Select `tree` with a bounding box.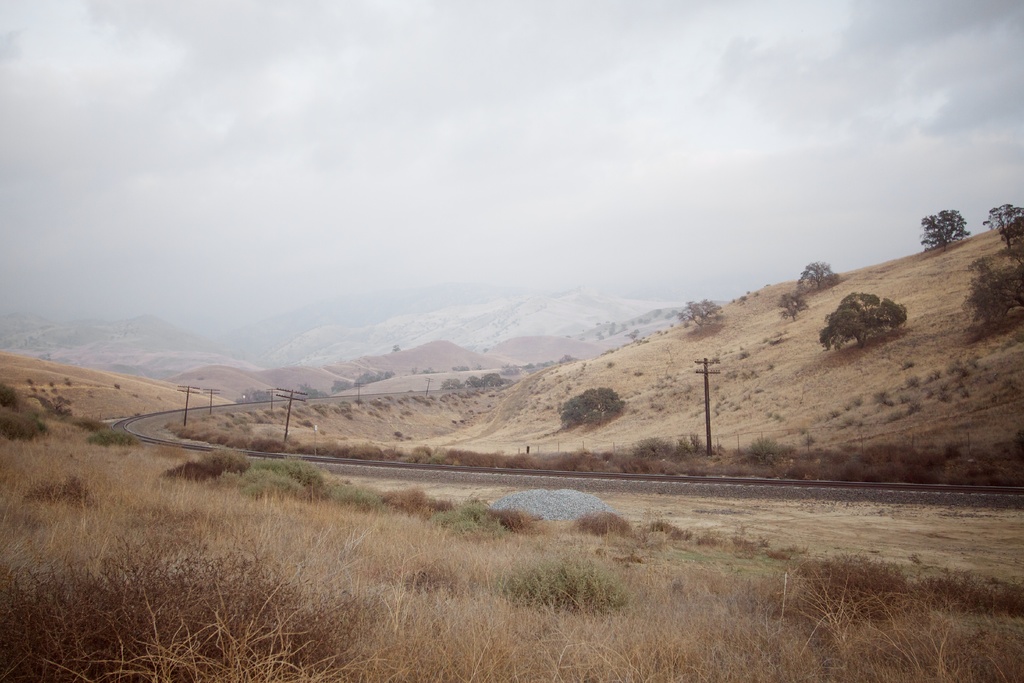
detection(819, 290, 910, 351).
